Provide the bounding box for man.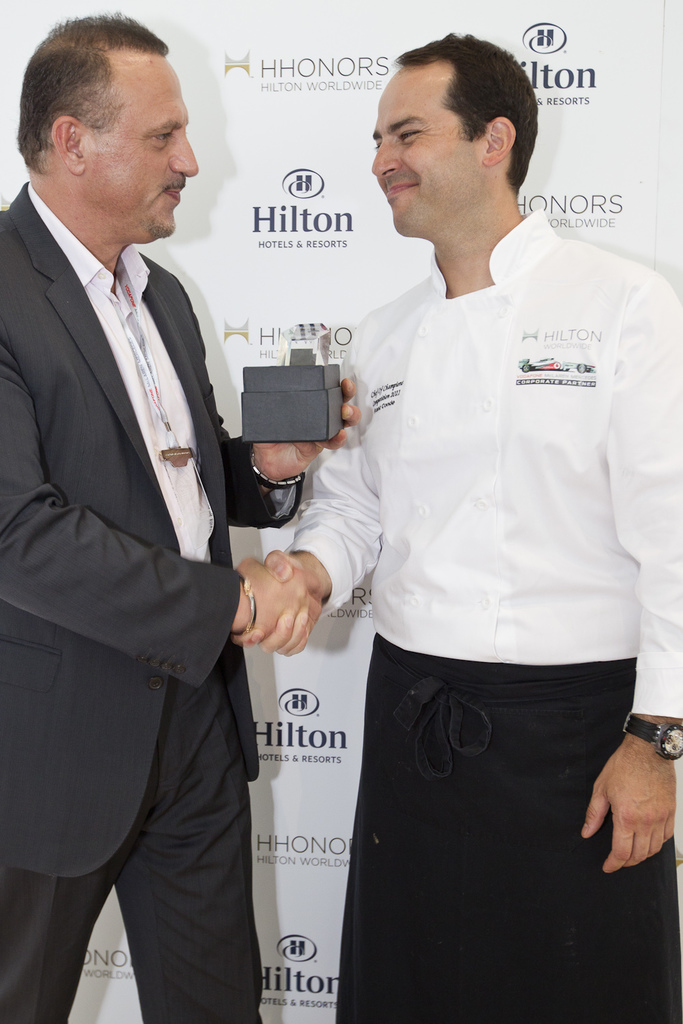
(0, 3, 365, 1023).
